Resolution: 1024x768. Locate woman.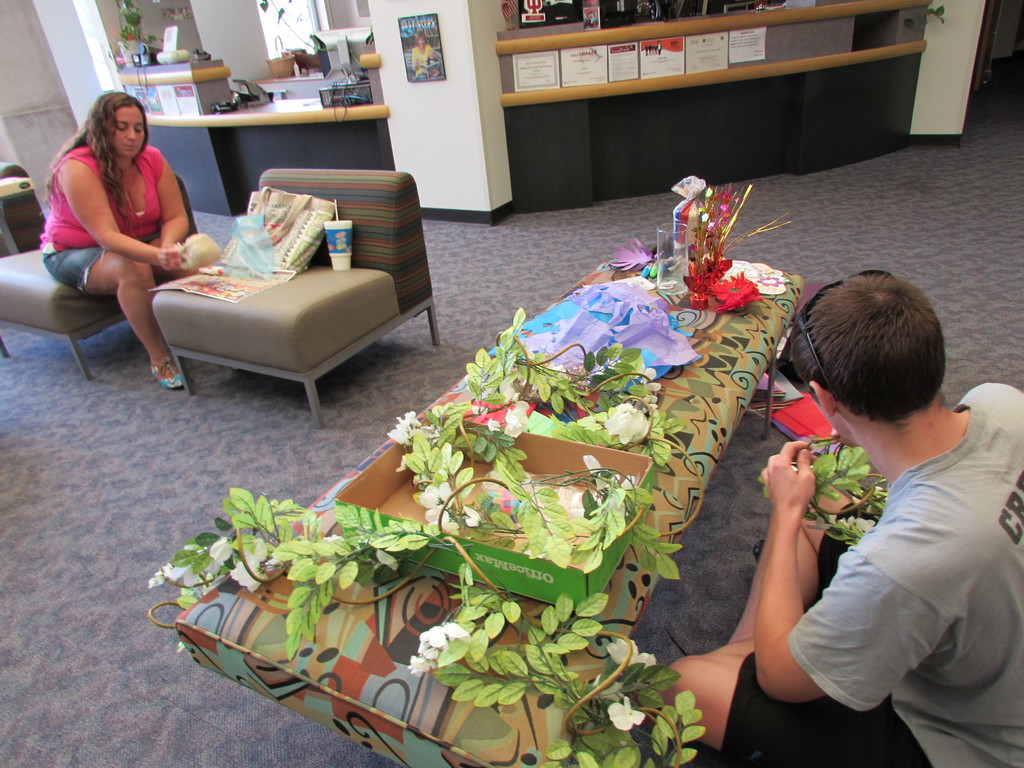
crop(20, 83, 189, 394).
